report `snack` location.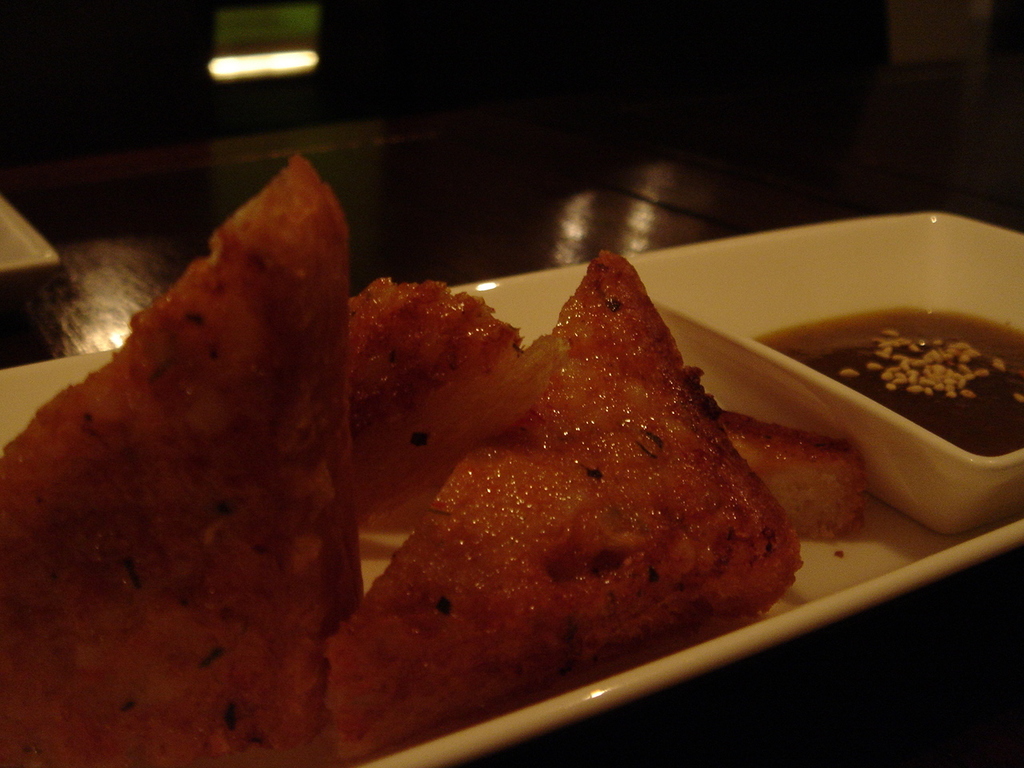
Report: bbox=(747, 298, 1023, 452).
